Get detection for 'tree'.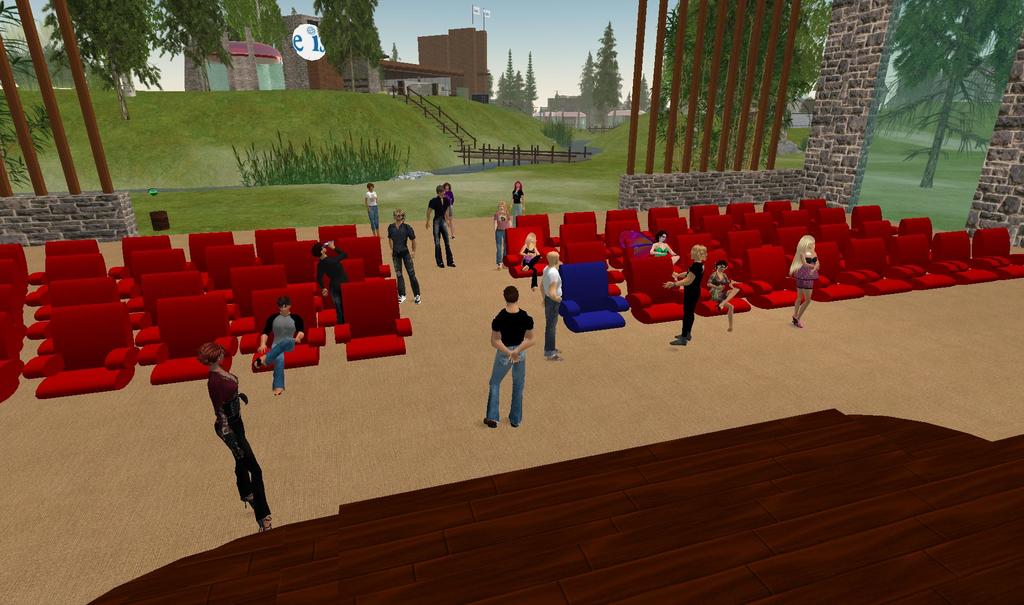
Detection: 590,23,619,131.
